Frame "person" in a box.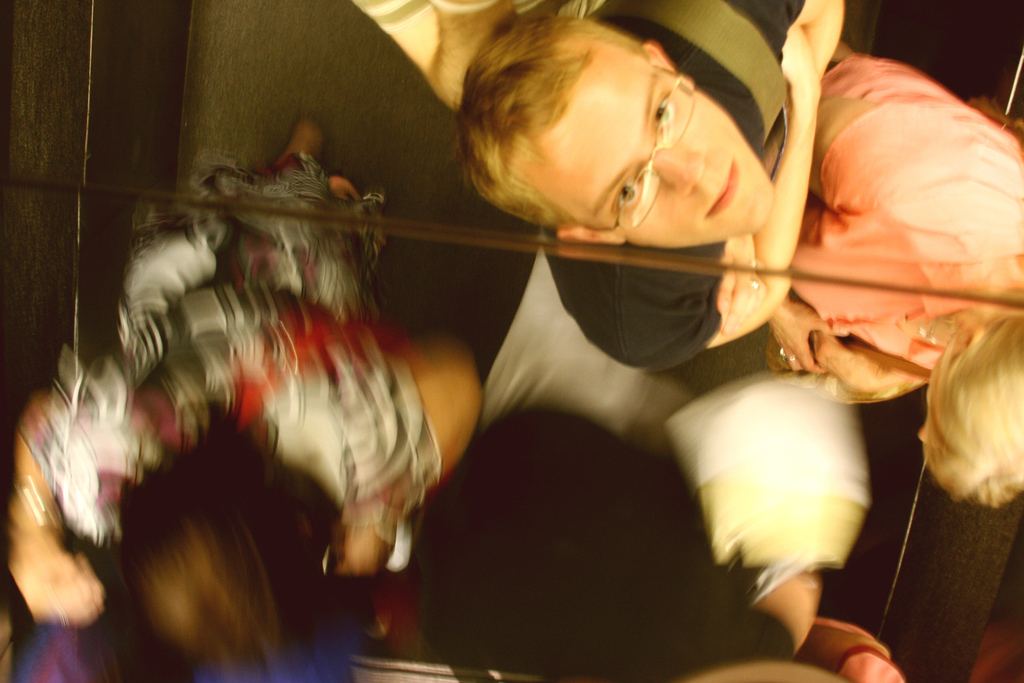
(775,49,1023,509).
